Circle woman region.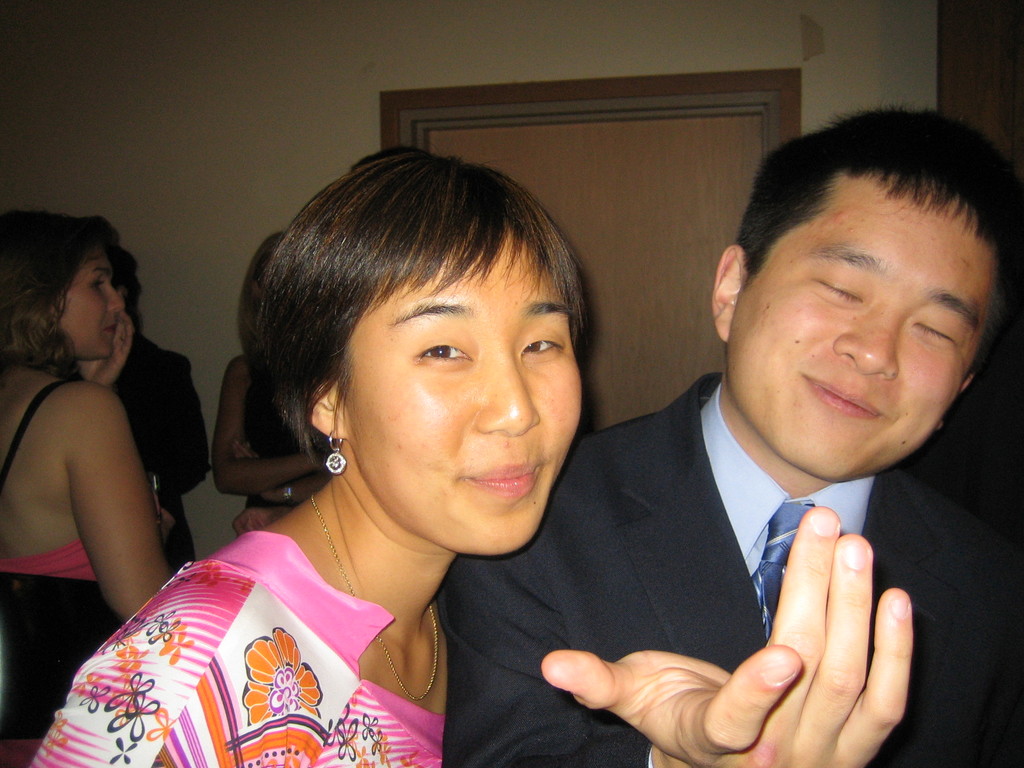
Region: [0,204,177,739].
